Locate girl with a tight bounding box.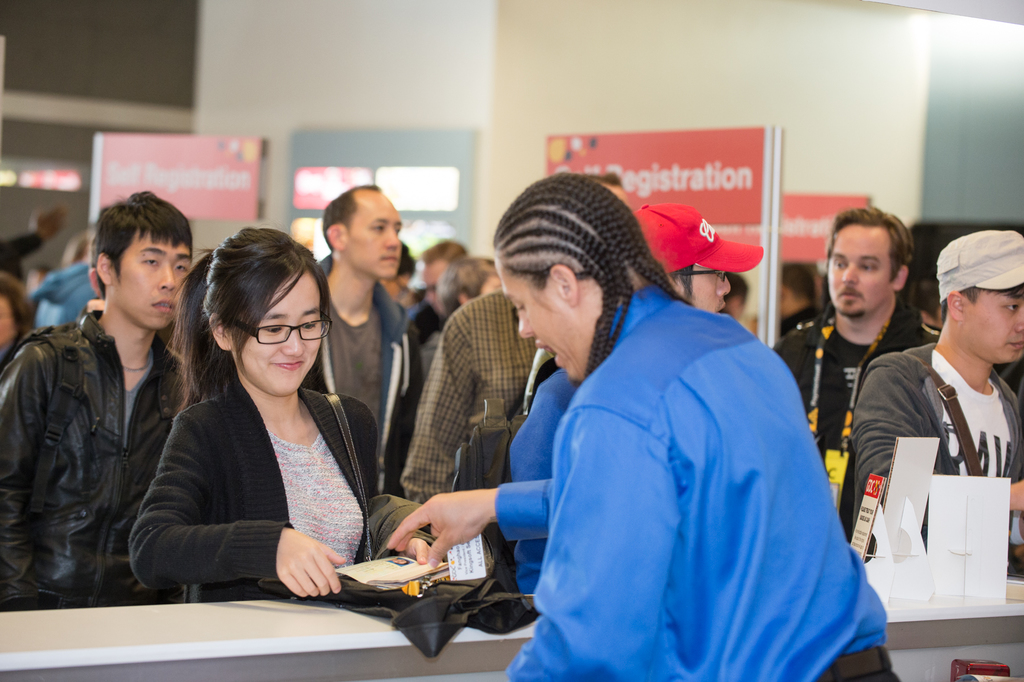
BBox(127, 226, 438, 599).
